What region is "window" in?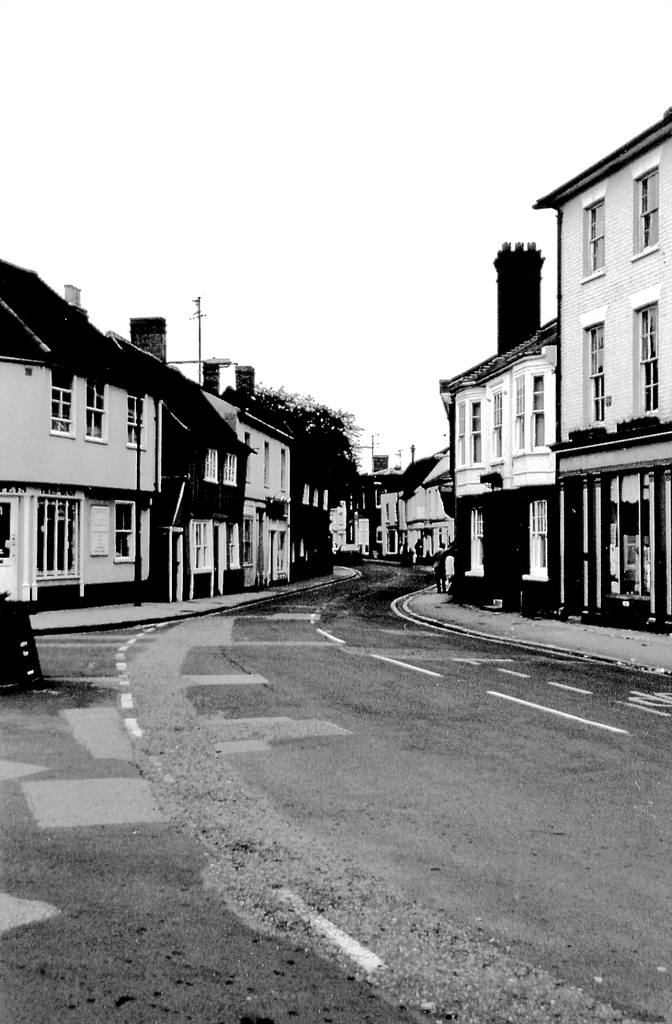
Rect(108, 503, 138, 566).
